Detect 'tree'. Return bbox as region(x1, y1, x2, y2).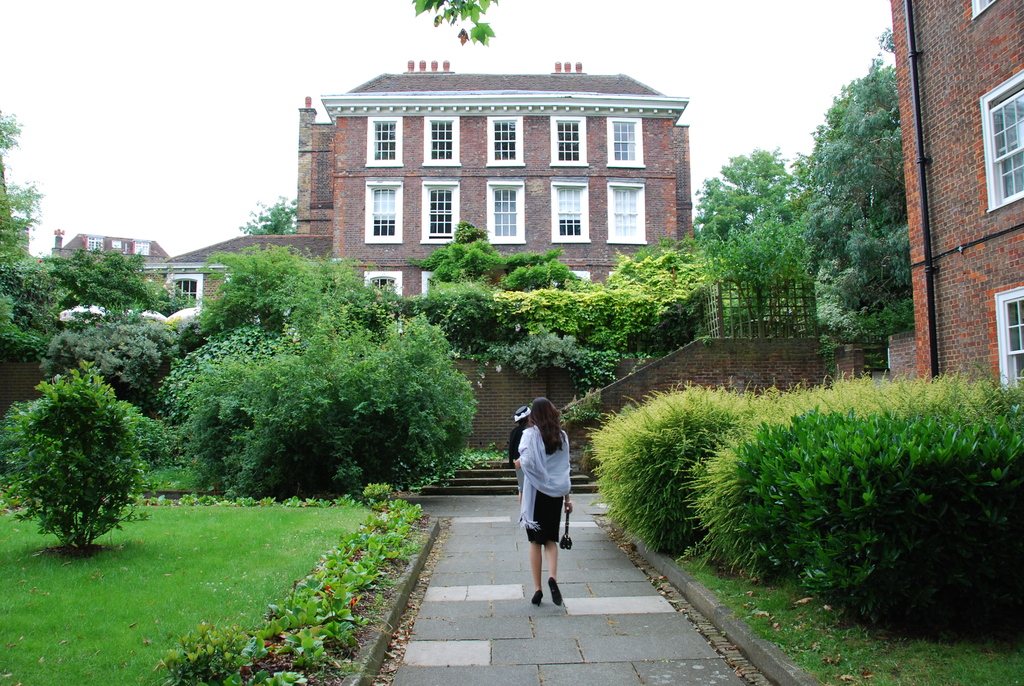
region(414, 0, 499, 50).
